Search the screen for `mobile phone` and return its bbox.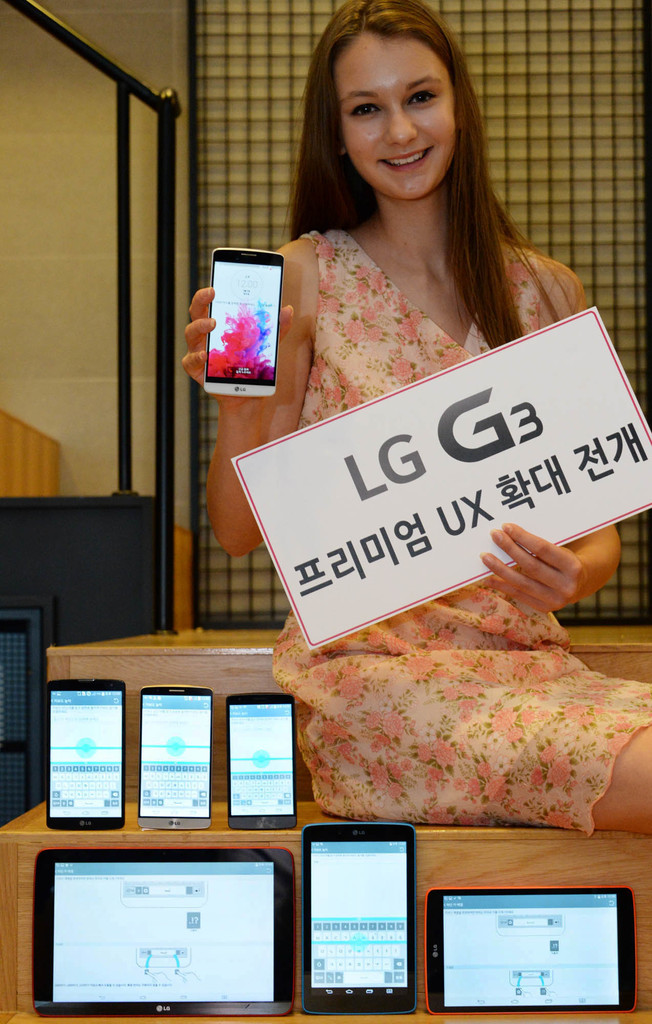
Found: 222,692,299,832.
